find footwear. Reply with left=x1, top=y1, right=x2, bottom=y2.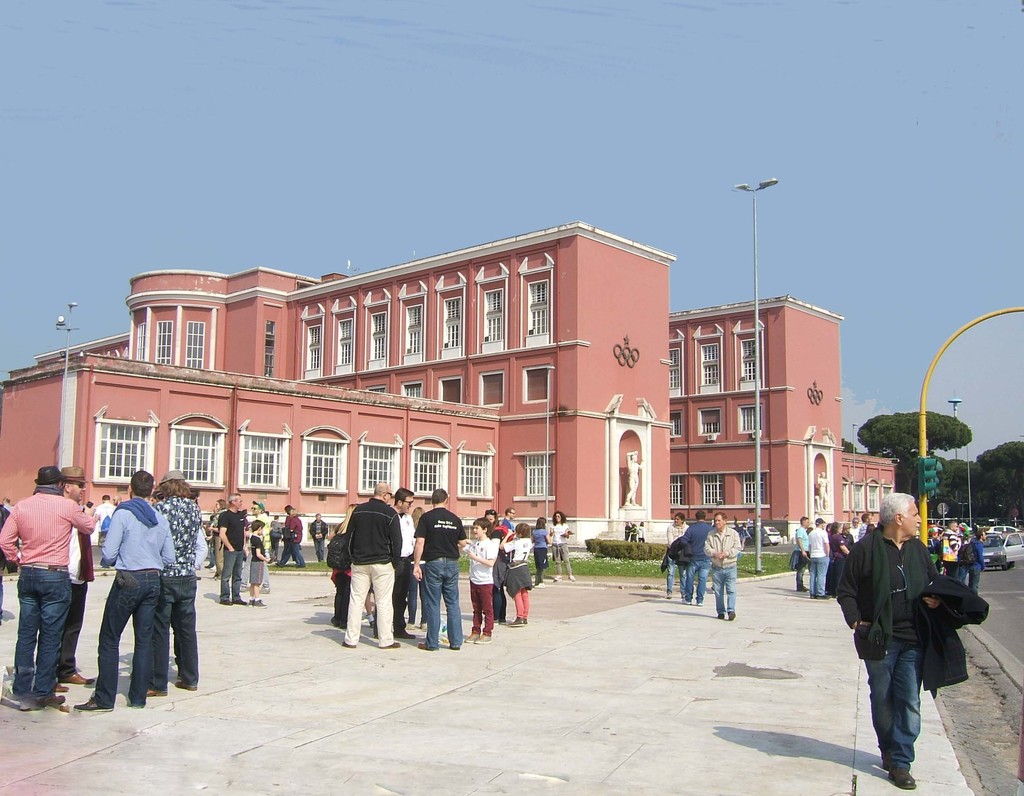
left=32, top=692, right=58, bottom=714.
